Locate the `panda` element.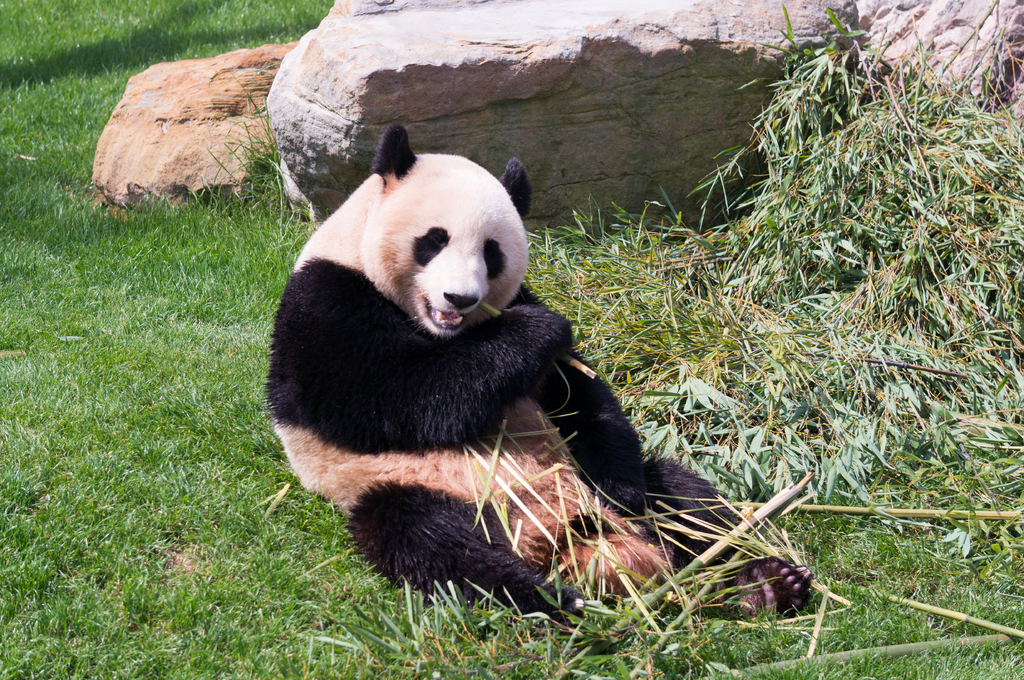
Element bbox: bbox=(266, 124, 815, 638).
